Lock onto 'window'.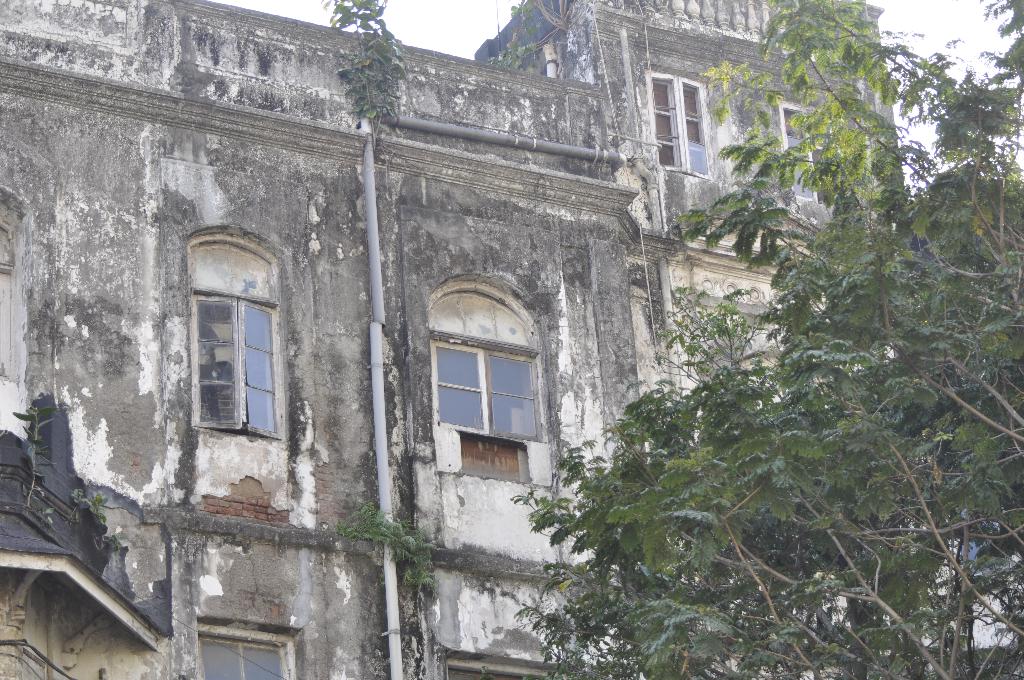
Locked: x1=779, y1=94, x2=835, y2=209.
